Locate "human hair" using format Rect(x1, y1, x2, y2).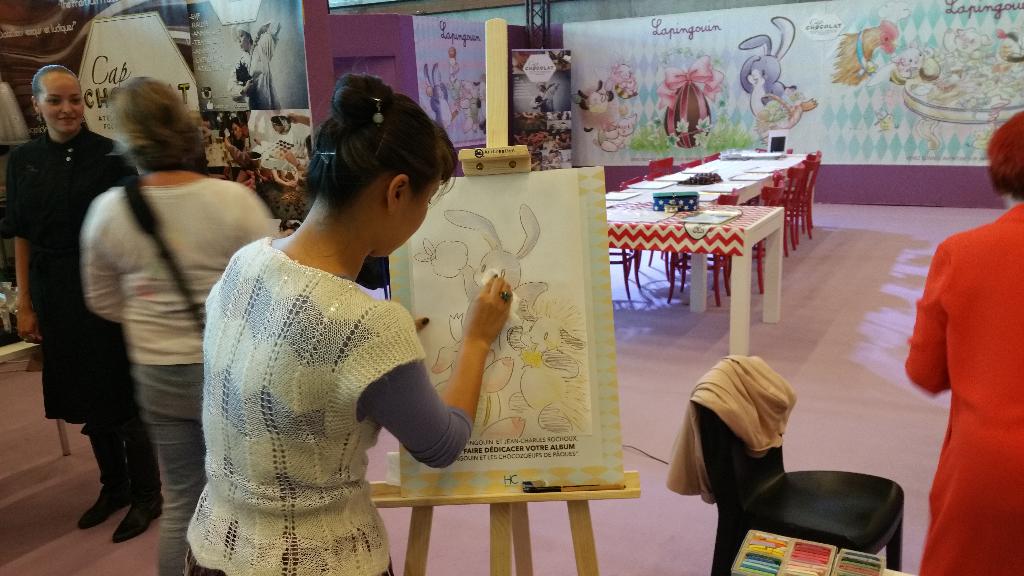
Rect(32, 65, 82, 107).
